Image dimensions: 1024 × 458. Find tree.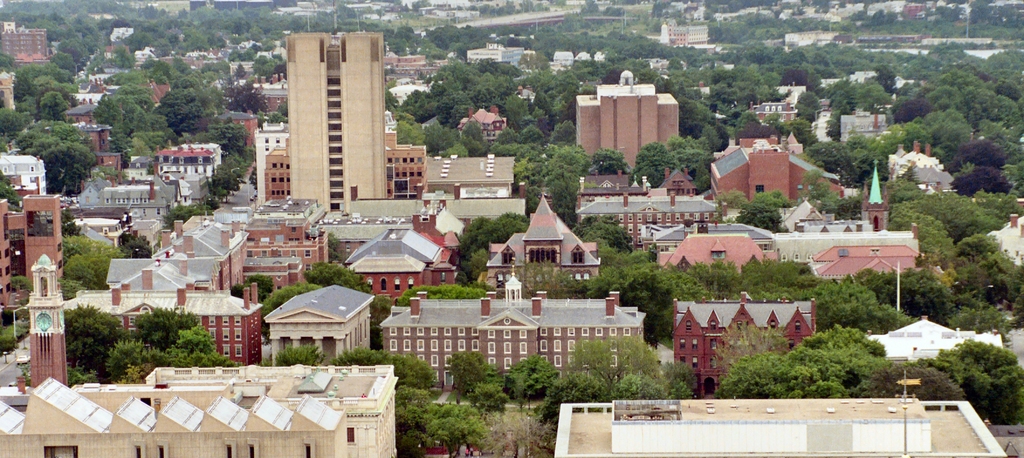
select_region(259, 349, 319, 369).
